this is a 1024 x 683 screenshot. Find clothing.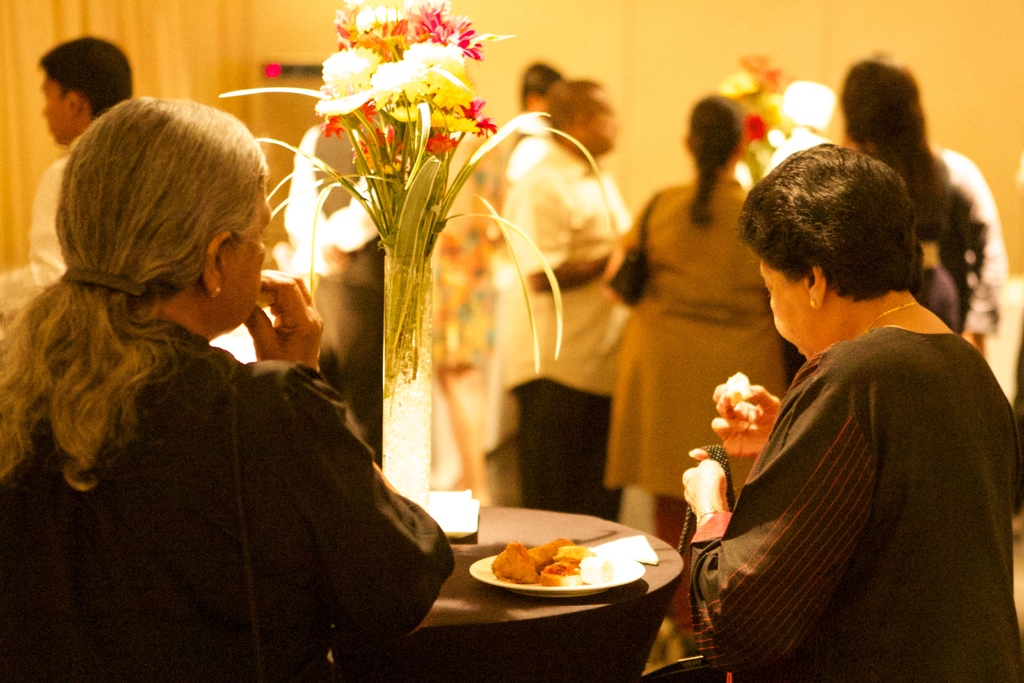
Bounding box: [694,242,1002,682].
